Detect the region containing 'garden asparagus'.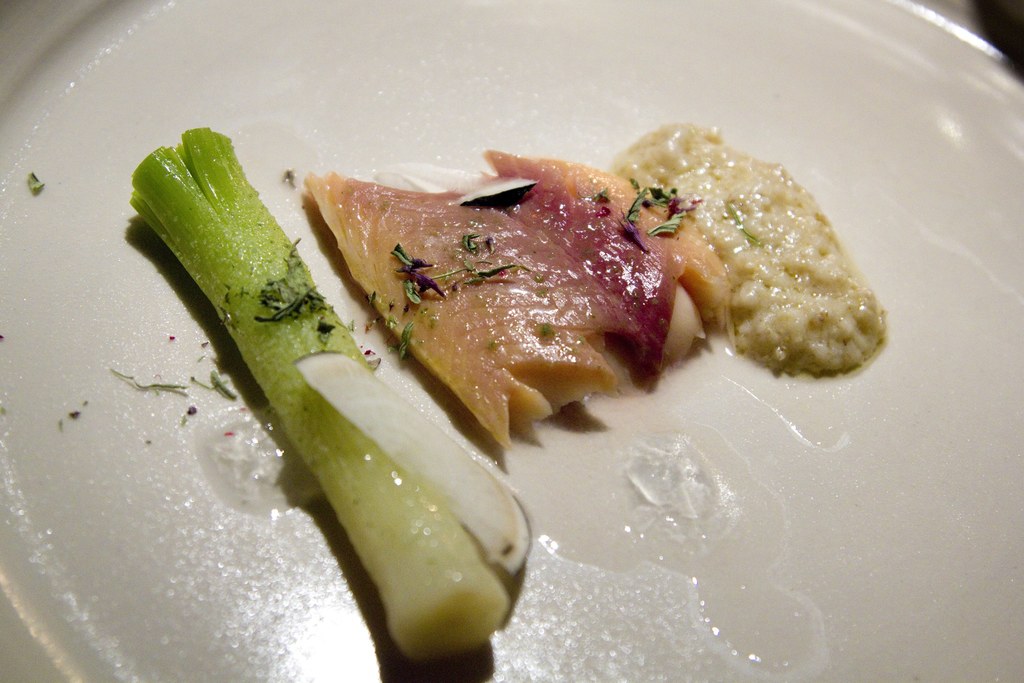
pyautogui.locateOnScreen(128, 126, 533, 666).
